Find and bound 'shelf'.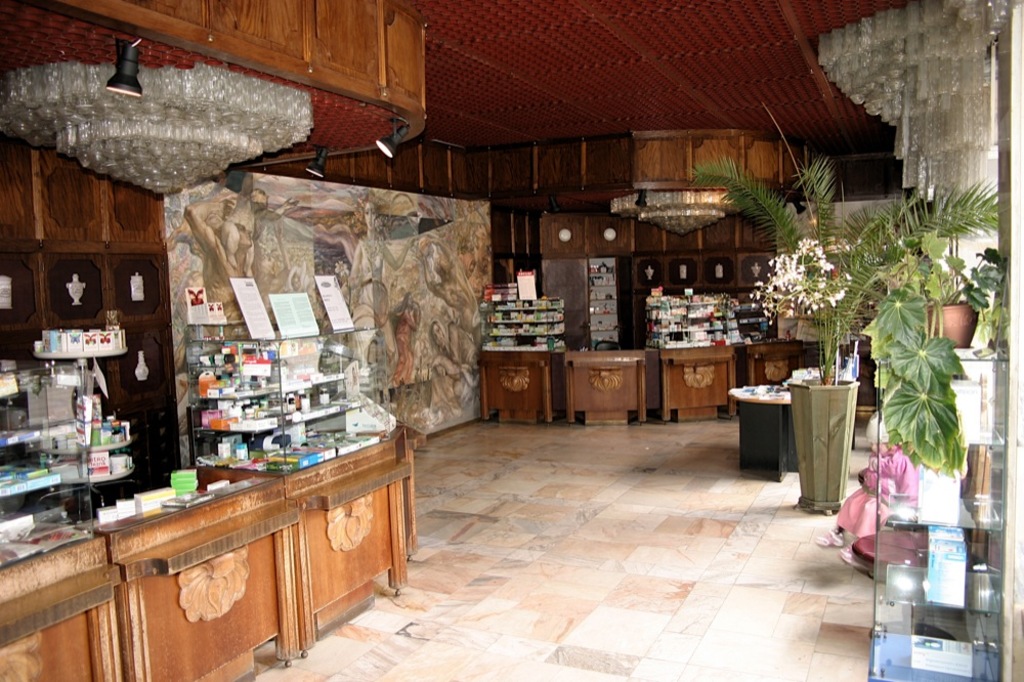
Bound: 0 528 133 681.
